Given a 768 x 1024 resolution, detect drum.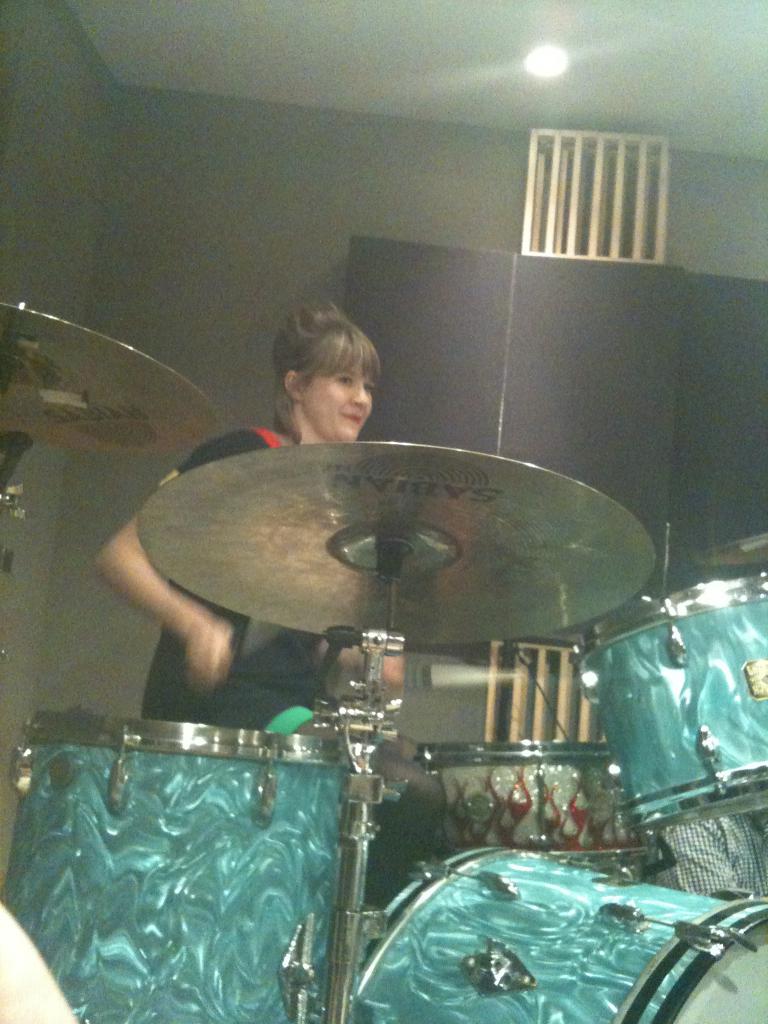
bbox=(0, 705, 378, 1023).
